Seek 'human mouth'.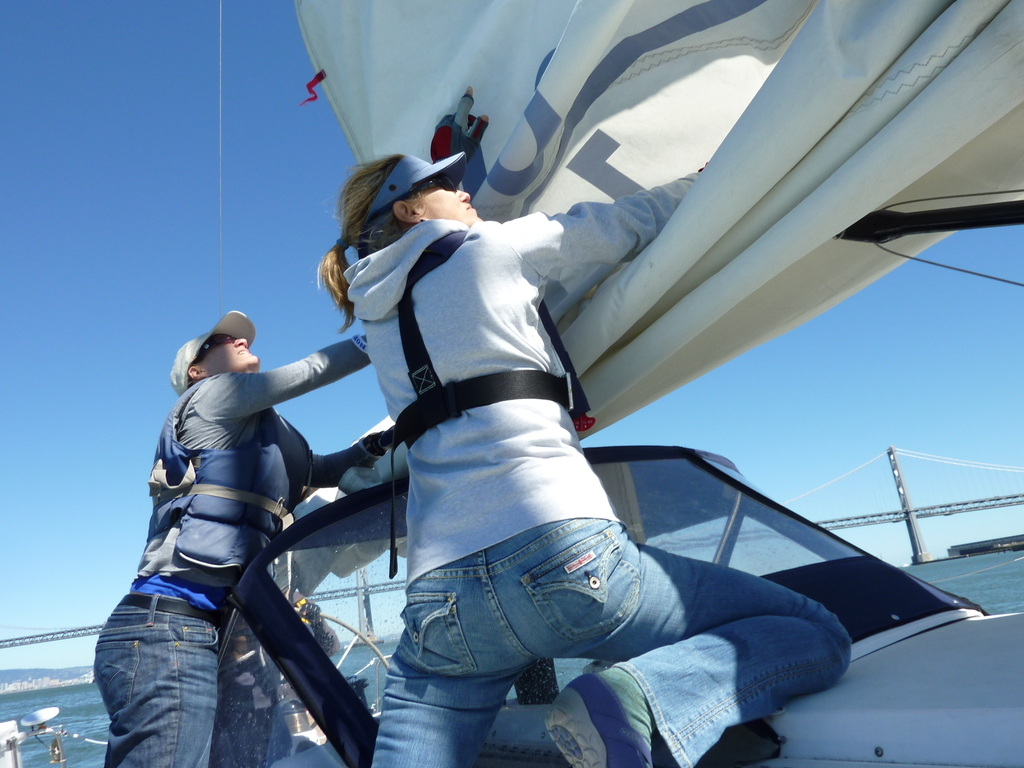
<box>463,198,474,212</box>.
